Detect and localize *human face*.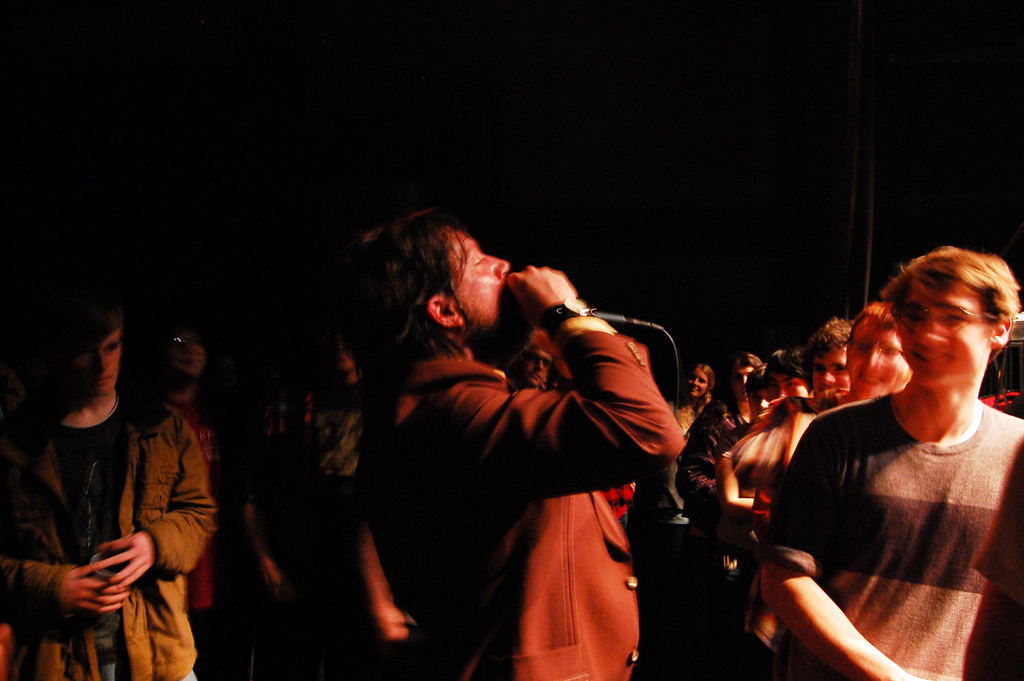
Localized at crop(769, 373, 804, 396).
